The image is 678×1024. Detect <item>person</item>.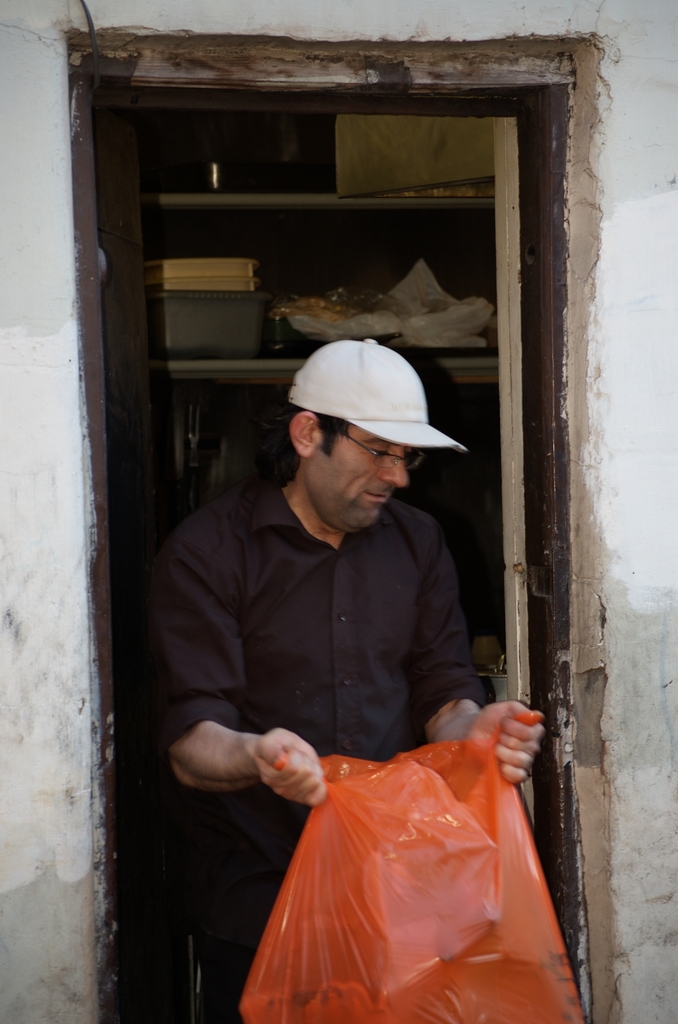
Detection: region(145, 301, 513, 934).
